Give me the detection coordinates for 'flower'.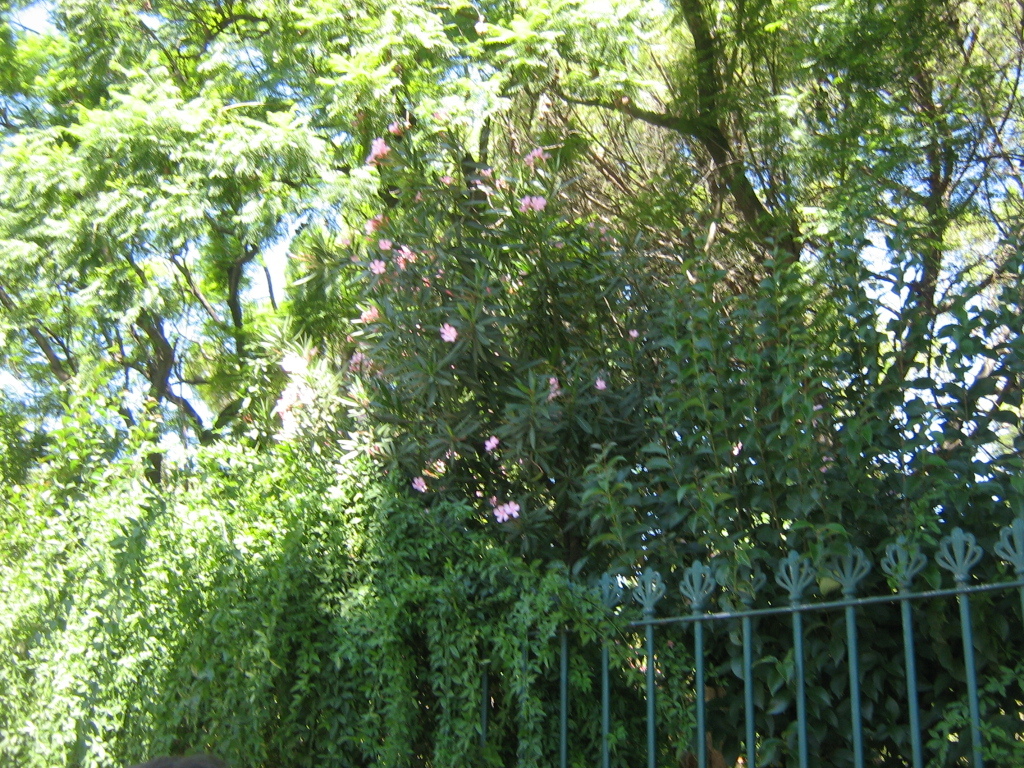
crop(440, 326, 458, 345).
